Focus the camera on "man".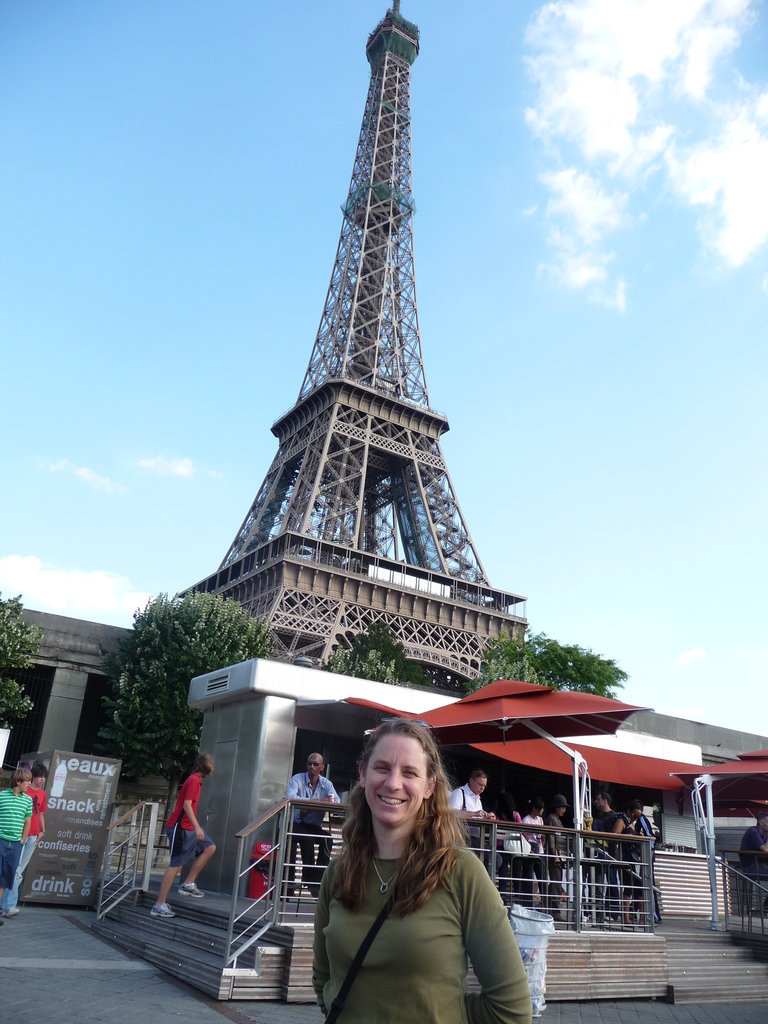
Focus region: bbox=[442, 783, 499, 844].
